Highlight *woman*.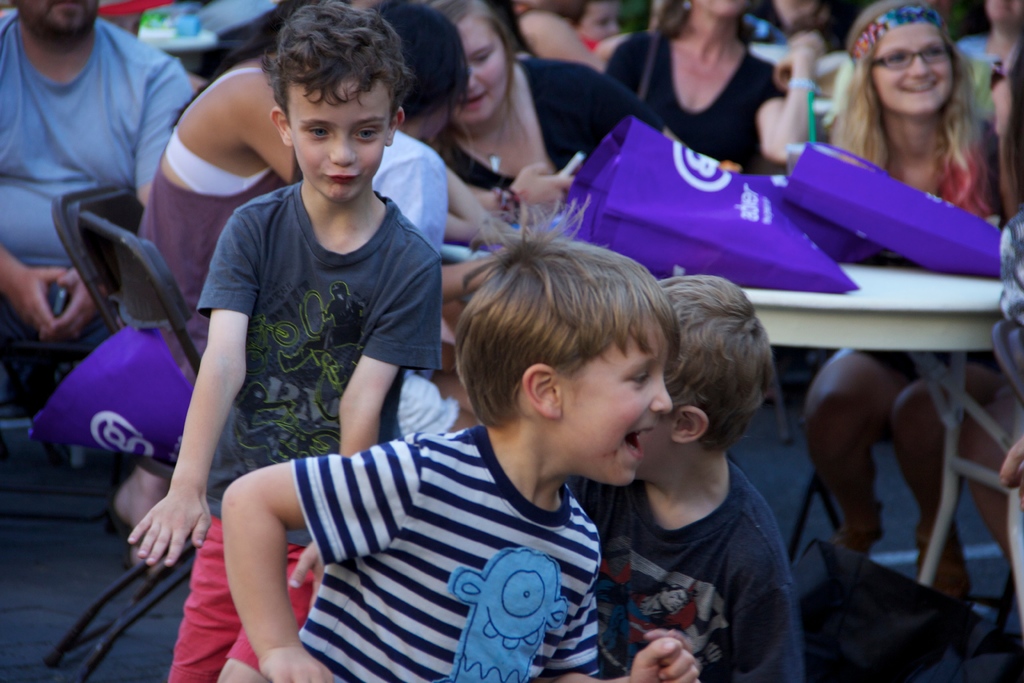
Highlighted region: (left=438, top=0, right=693, bottom=220).
